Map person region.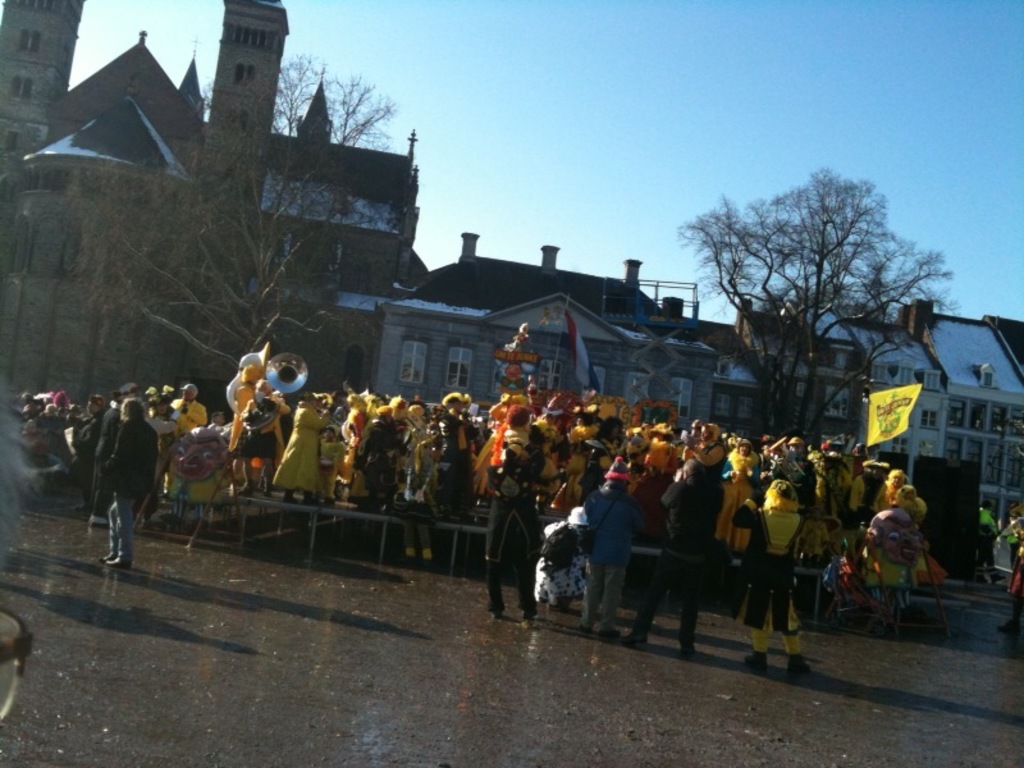
Mapped to x1=443, y1=399, x2=474, y2=518.
